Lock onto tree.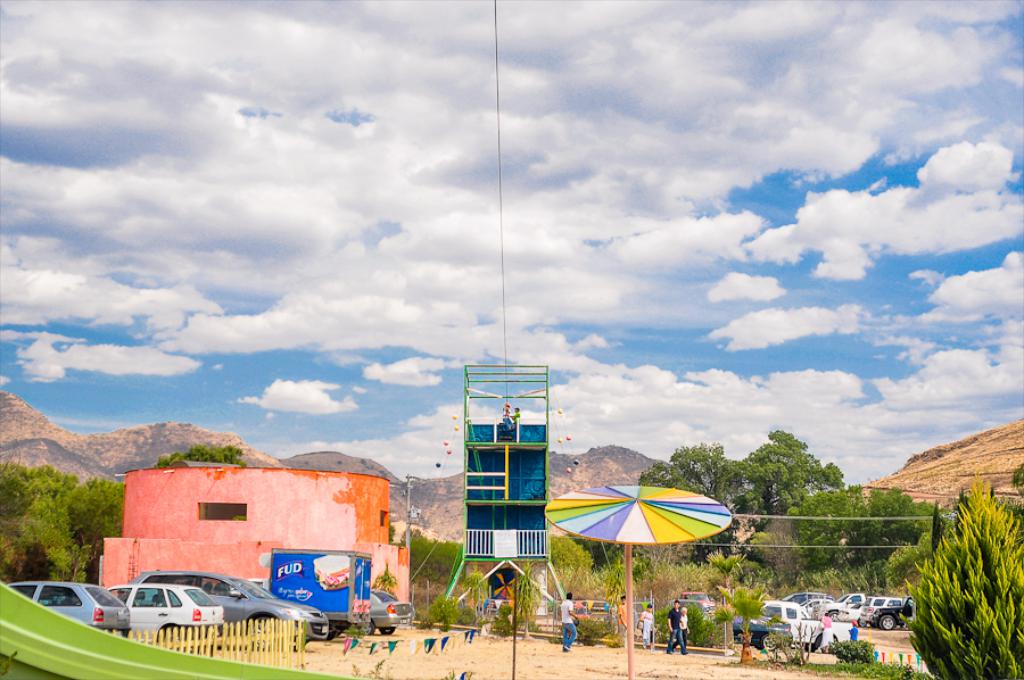
Locked: bbox(67, 474, 127, 572).
